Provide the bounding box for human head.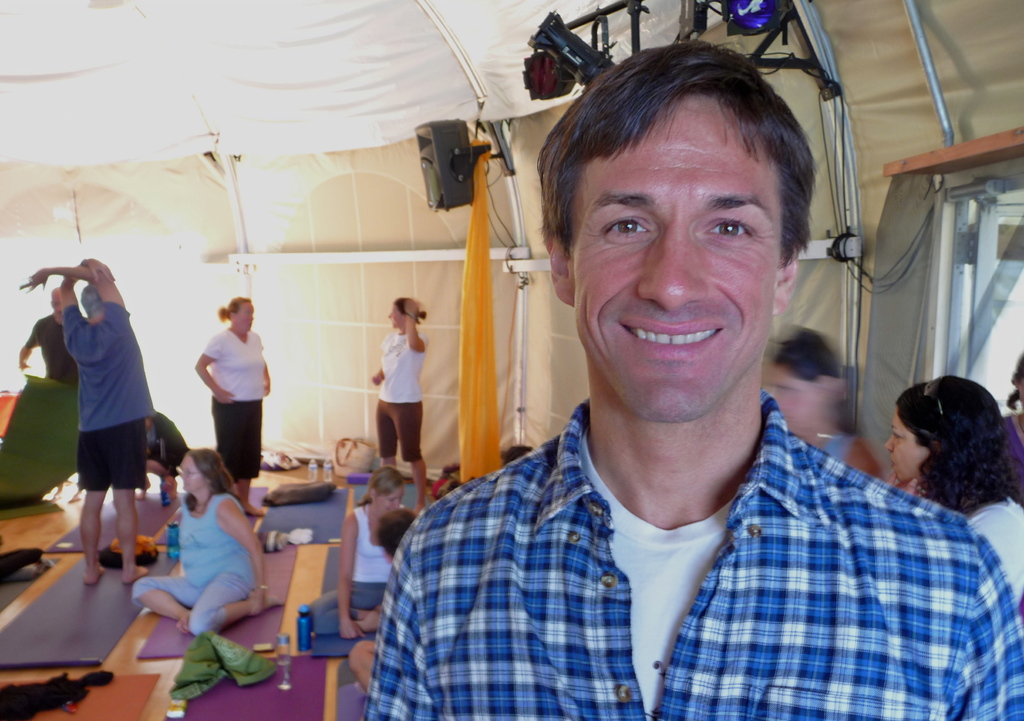
218, 297, 252, 334.
